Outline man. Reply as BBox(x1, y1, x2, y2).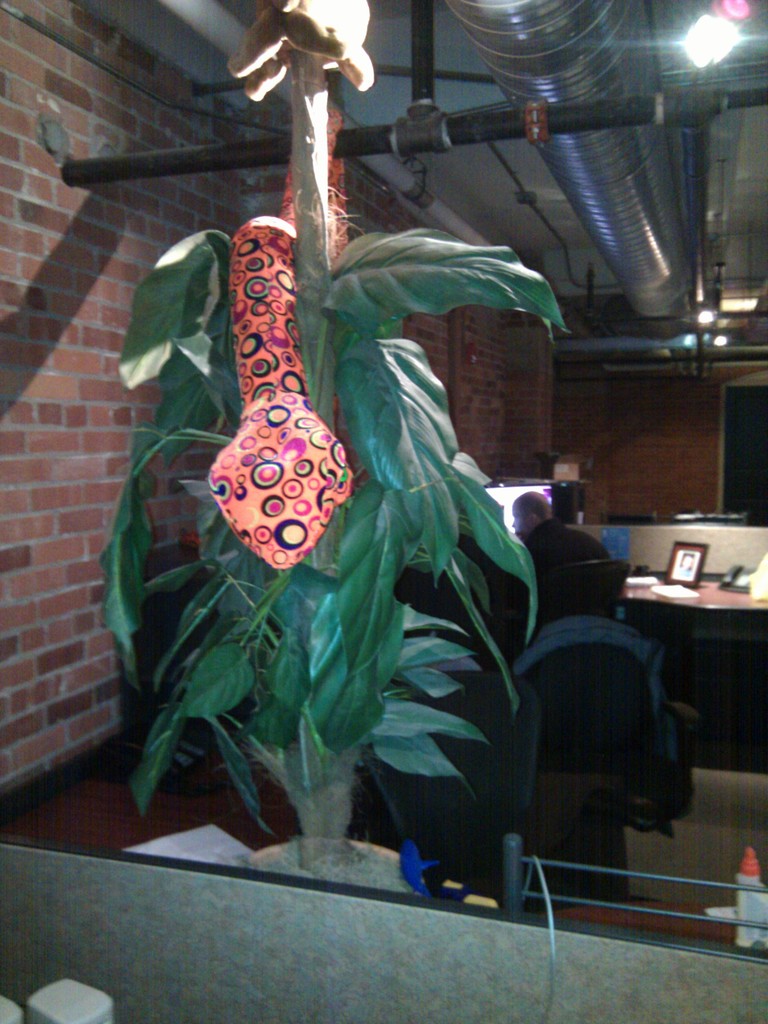
BBox(506, 490, 618, 578).
